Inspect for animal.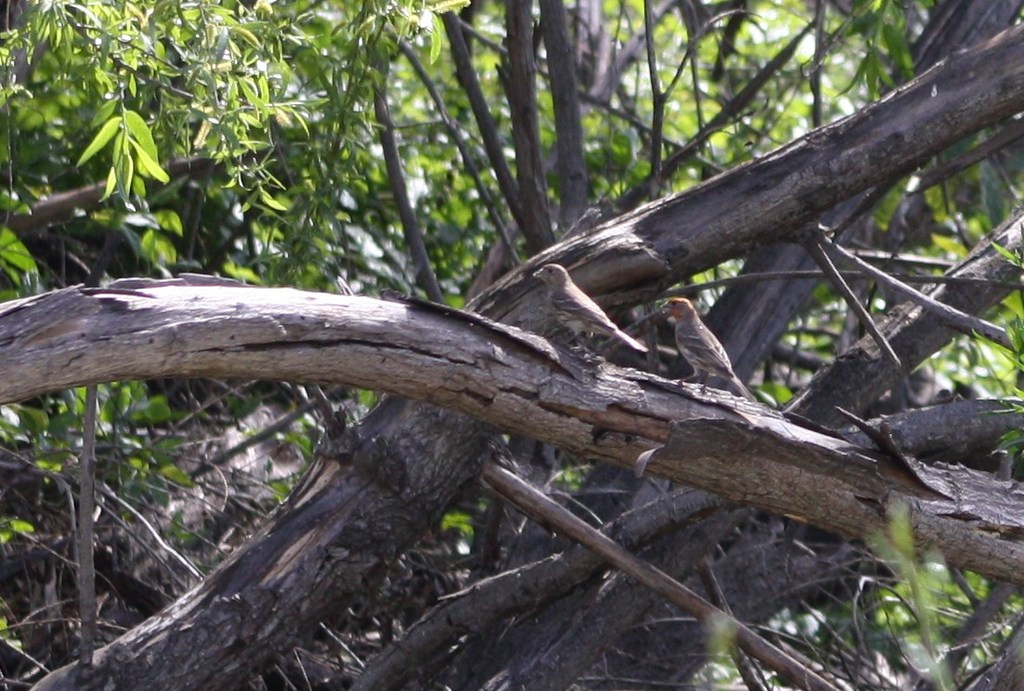
Inspection: rect(531, 265, 643, 353).
